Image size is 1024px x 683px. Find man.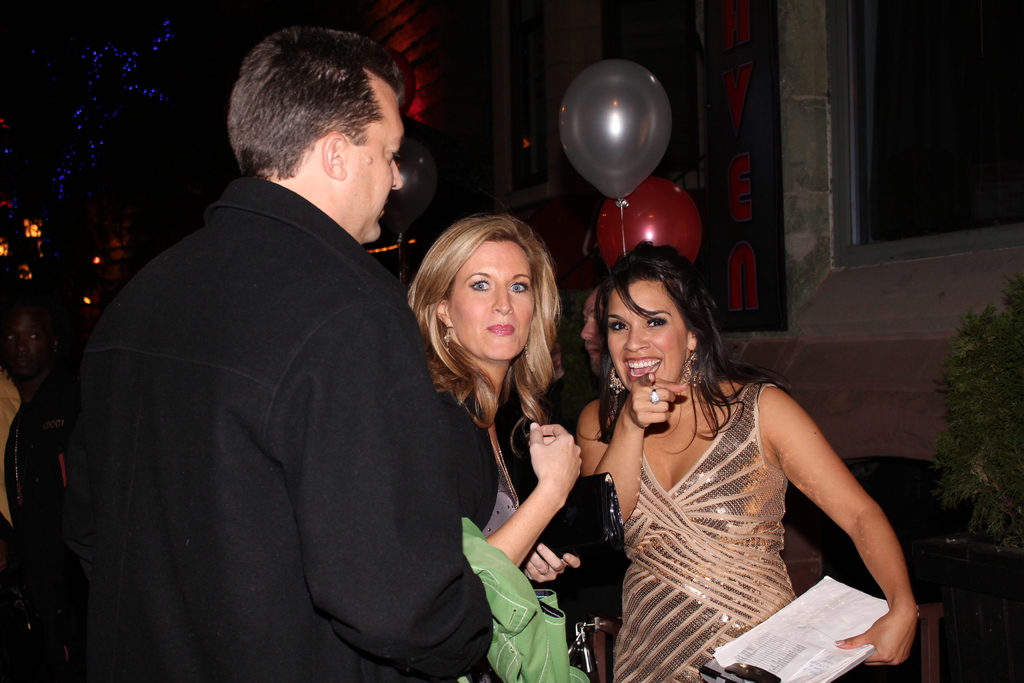
Rect(4, 299, 83, 682).
